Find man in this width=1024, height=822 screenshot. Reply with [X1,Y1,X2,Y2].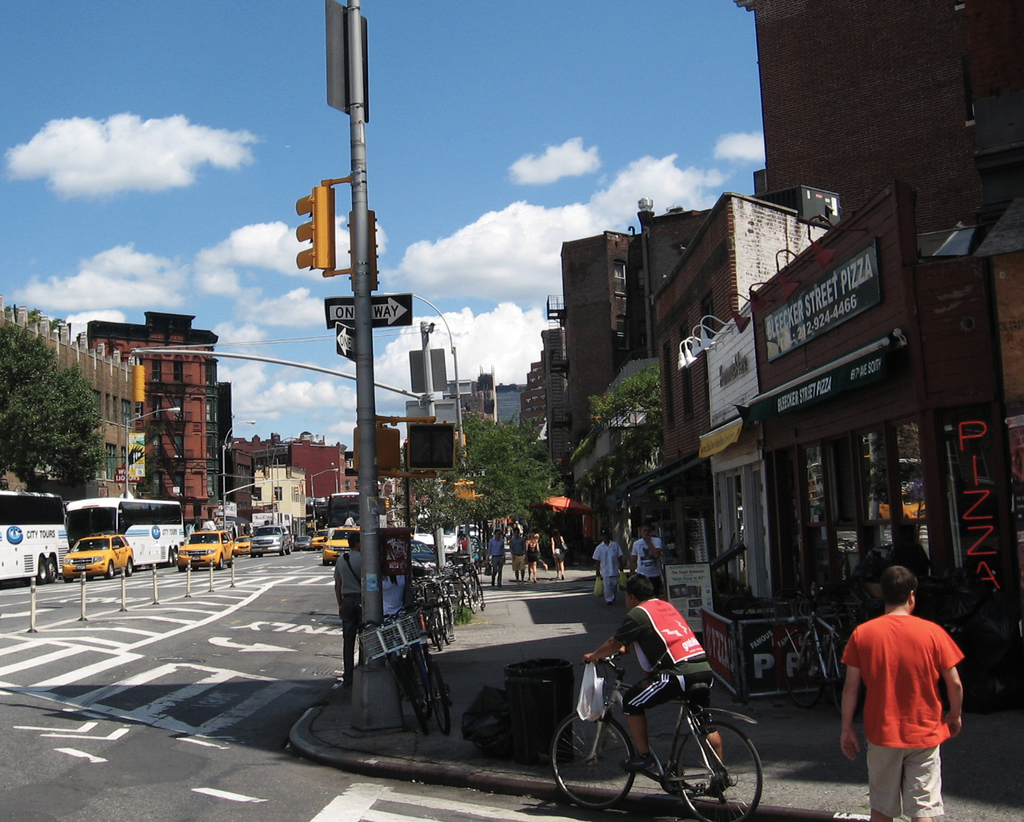
[580,581,729,793].
